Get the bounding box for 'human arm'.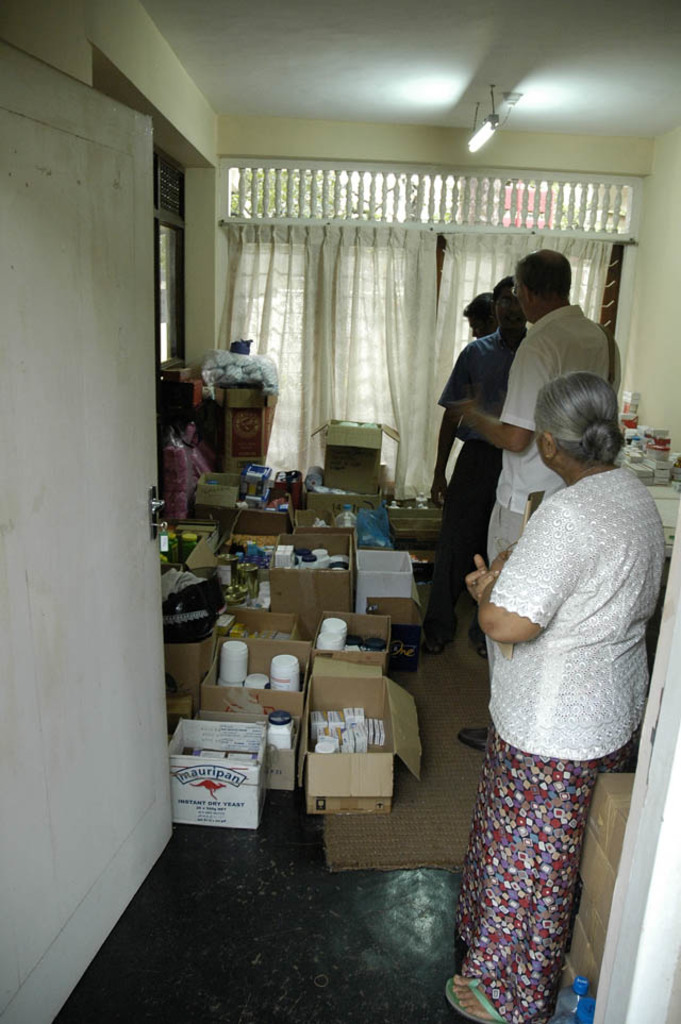
select_region(427, 347, 474, 518).
